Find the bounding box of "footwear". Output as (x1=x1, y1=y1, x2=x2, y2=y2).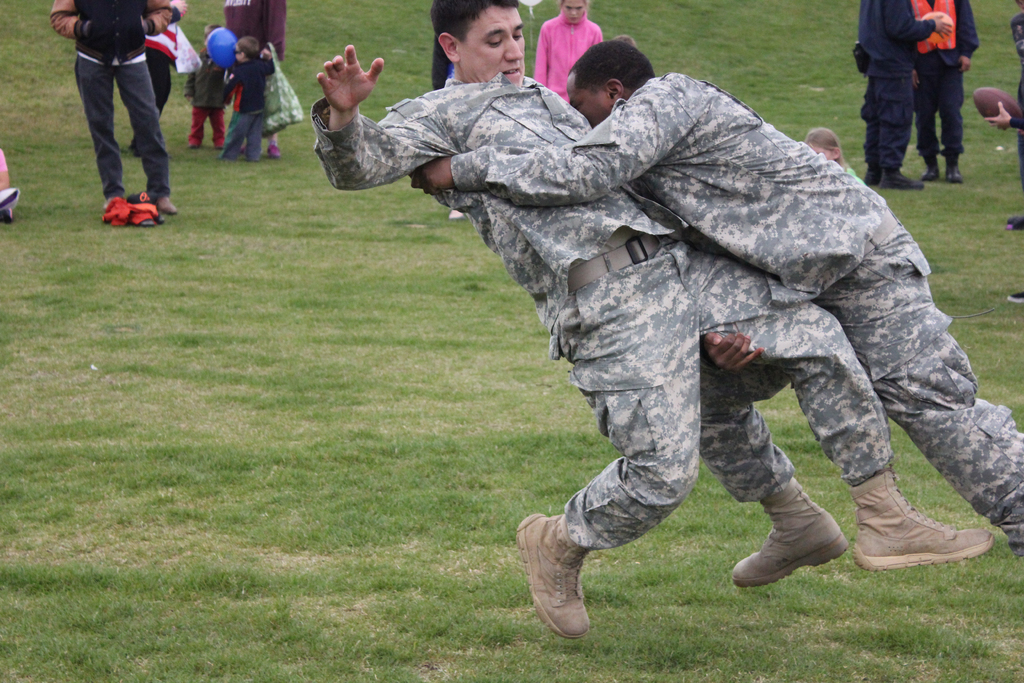
(x1=852, y1=470, x2=995, y2=568).
